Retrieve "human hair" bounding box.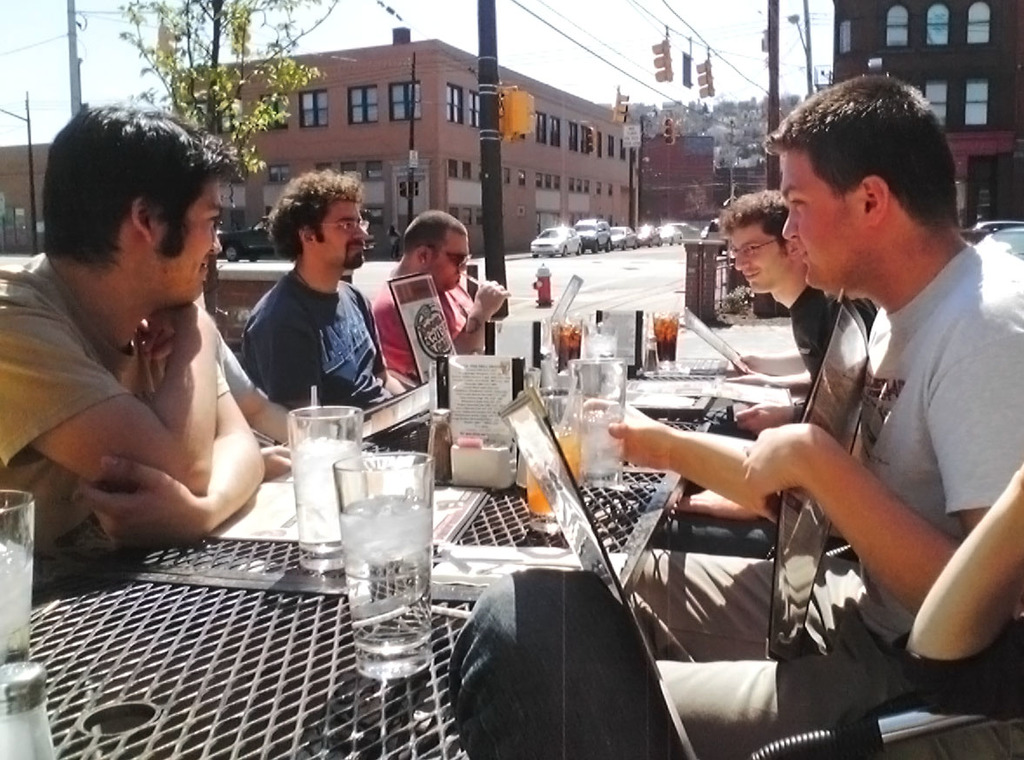
Bounding box: BBox(762, 72, 964, 230).
